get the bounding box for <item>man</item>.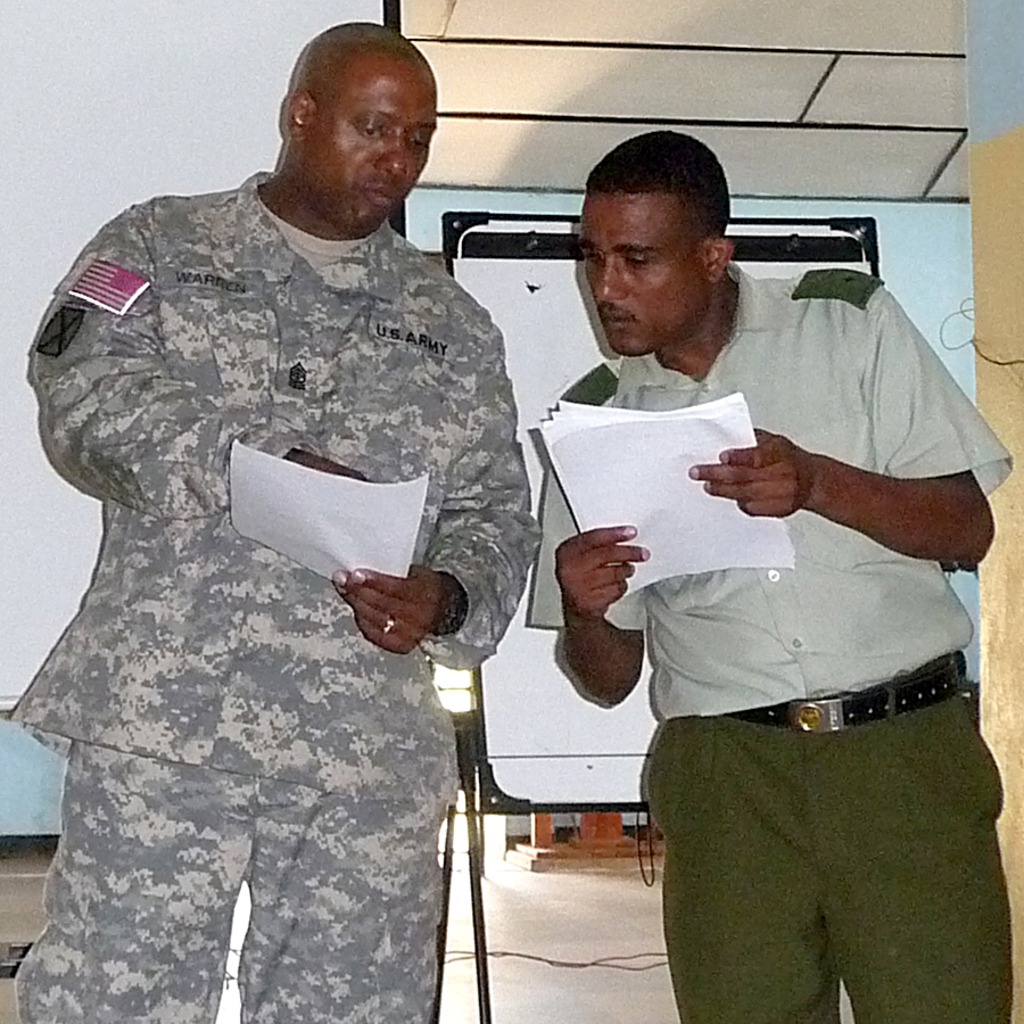
bbox(525, 130, 1014, 1023).
